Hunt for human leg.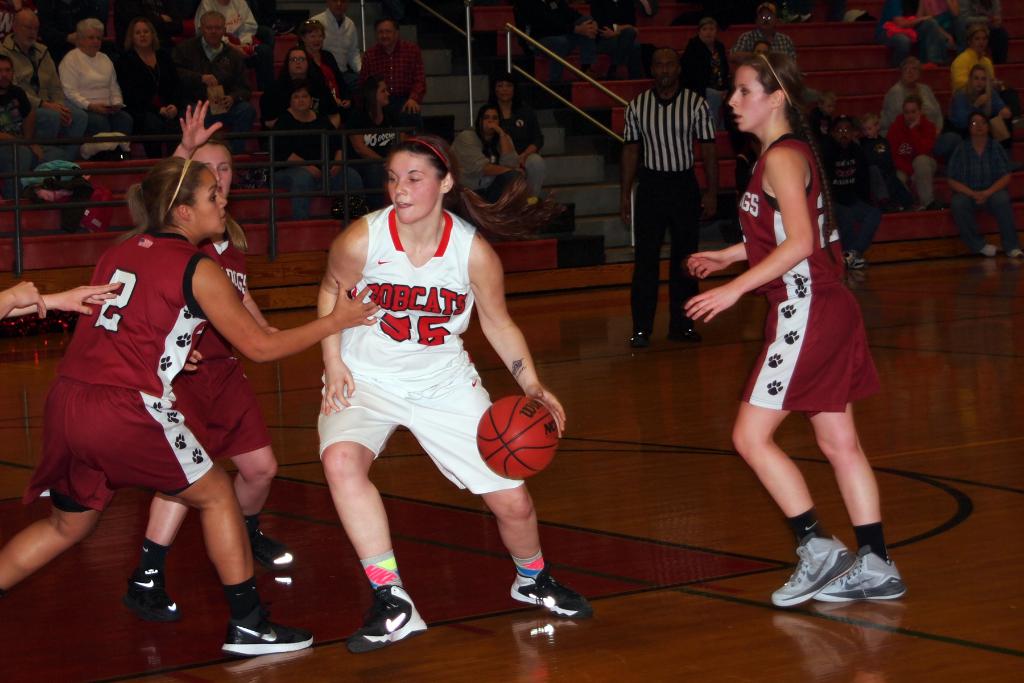
Hunted down at 218 350 292 564.
